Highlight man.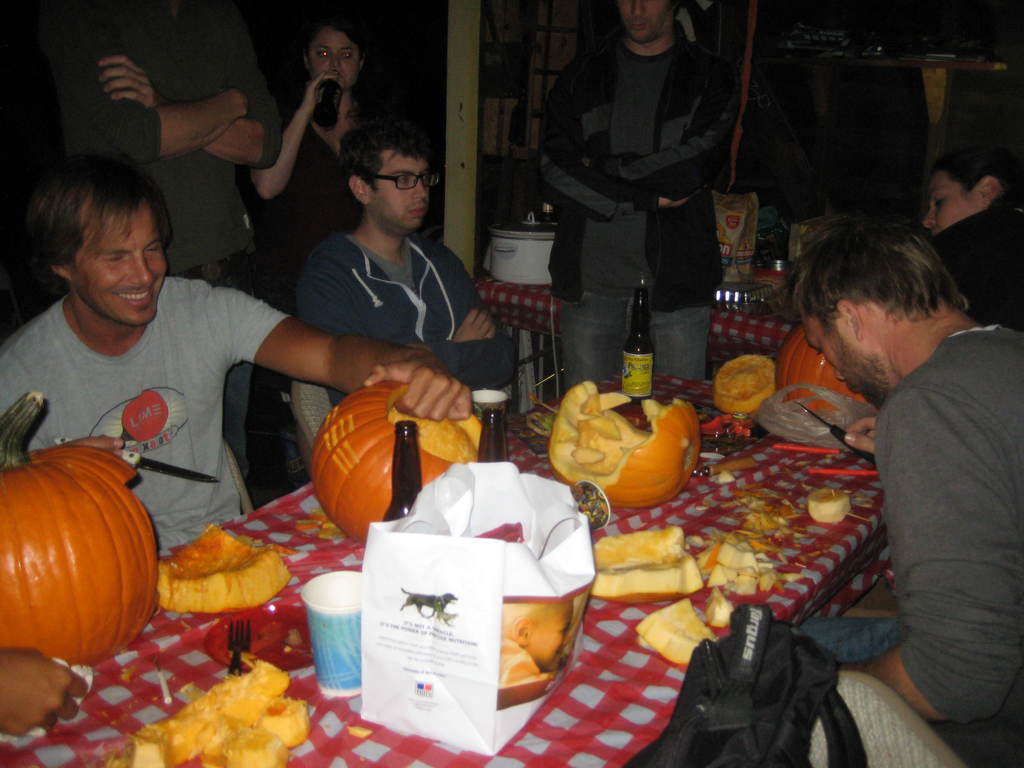
Highlighted region: {"left": 67, "top": 0, "right": 287, "bottom": 483}.
